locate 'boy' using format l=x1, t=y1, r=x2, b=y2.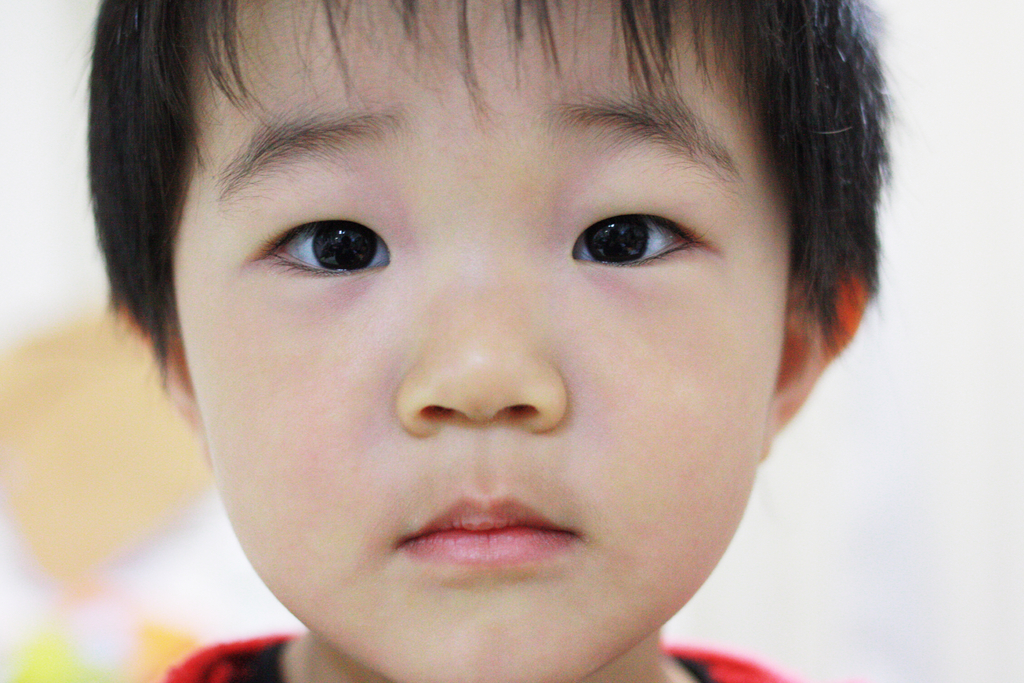
l=85, t=0, r=889, b=682.
